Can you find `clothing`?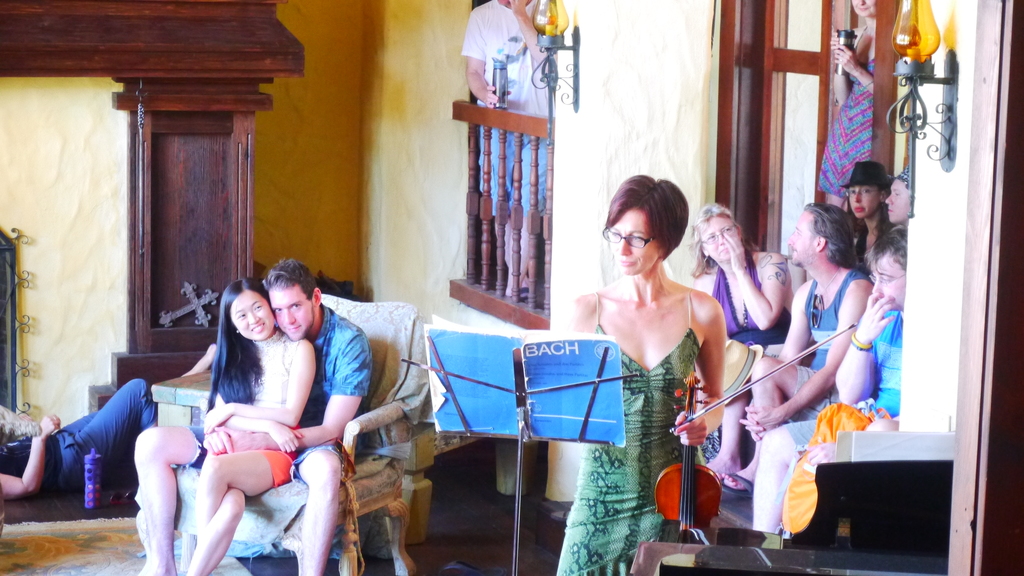
Yes, bounding box: (left=814, top=23, right=876, bottom=202).
